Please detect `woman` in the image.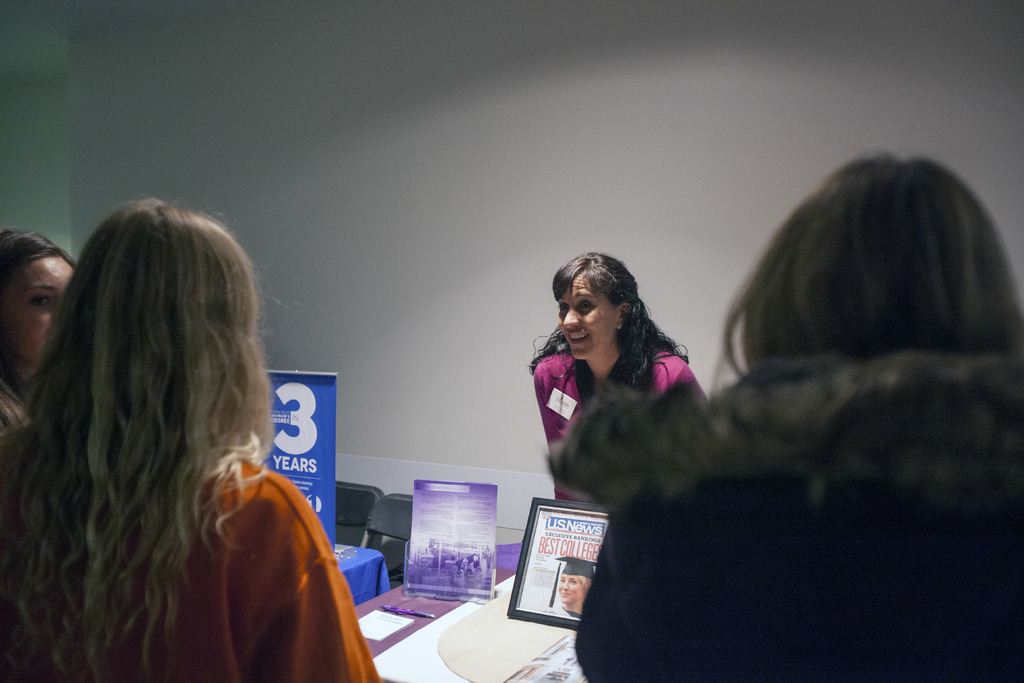
(x1=579, y1=152, x2=1023, y2=682).
